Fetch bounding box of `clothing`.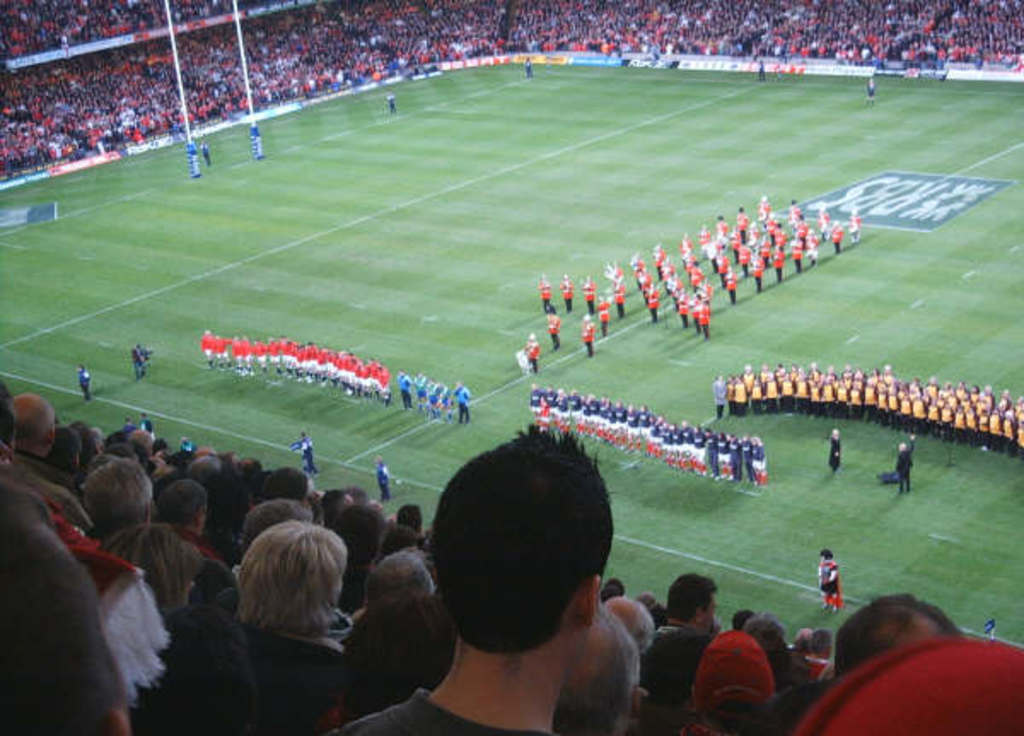
Bbox: {"left": 522, "top": 63, "right": 531, "bottom": 80}.
